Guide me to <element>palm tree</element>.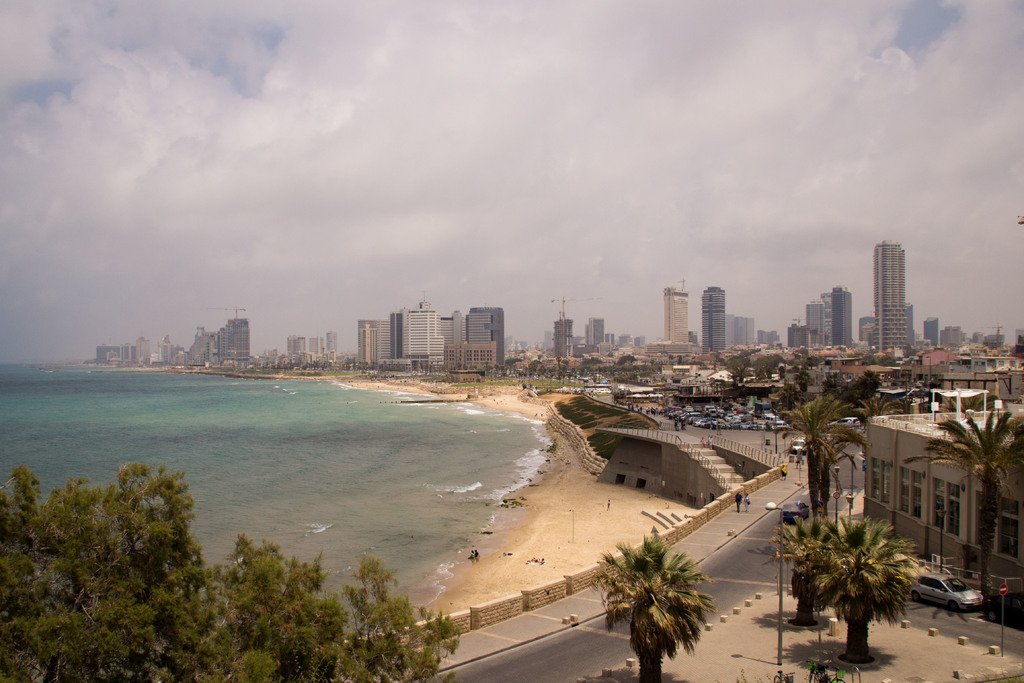
Guidance: x1=772 y1=390 x2=858 y2=536.
